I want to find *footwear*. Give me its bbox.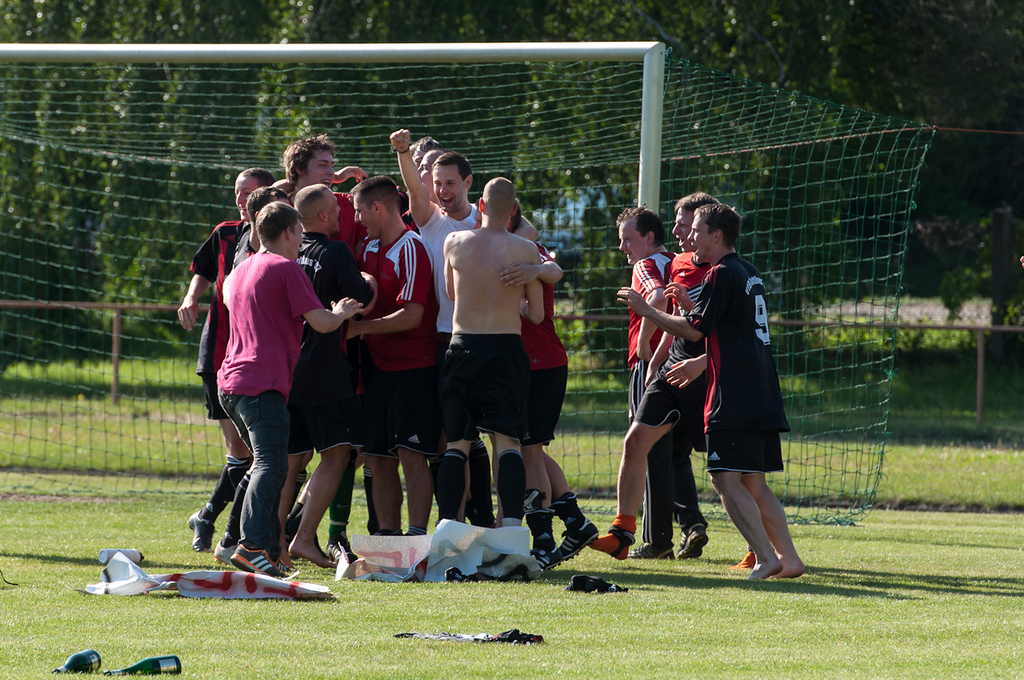
x1=525 y1=538 x2=561 y2=575.
